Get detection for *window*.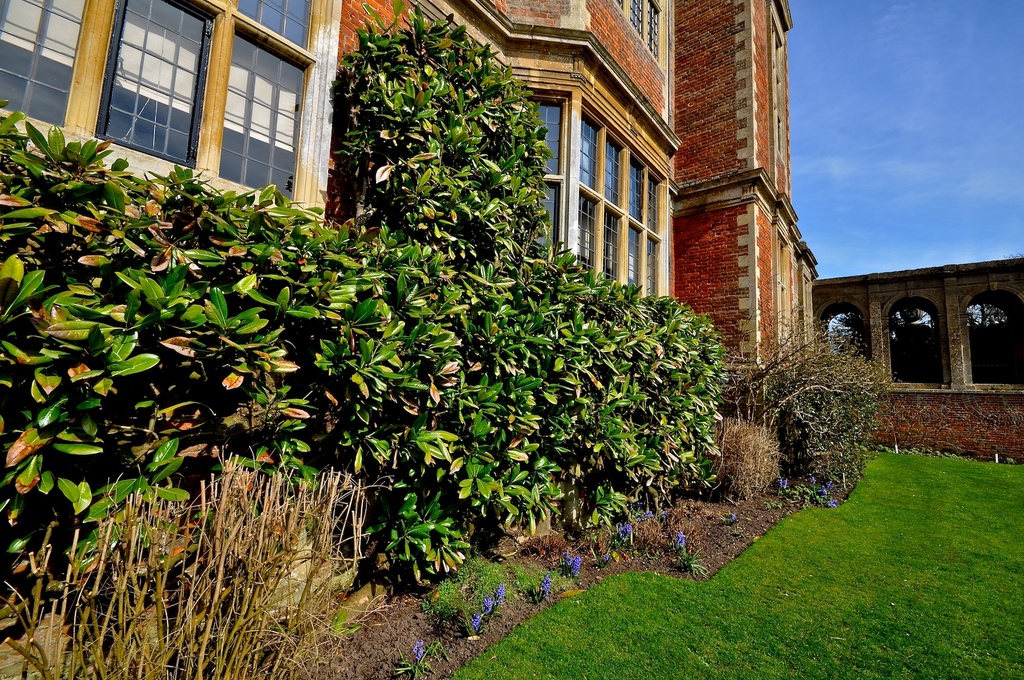
Detection: [609, 0, 668, 63].
